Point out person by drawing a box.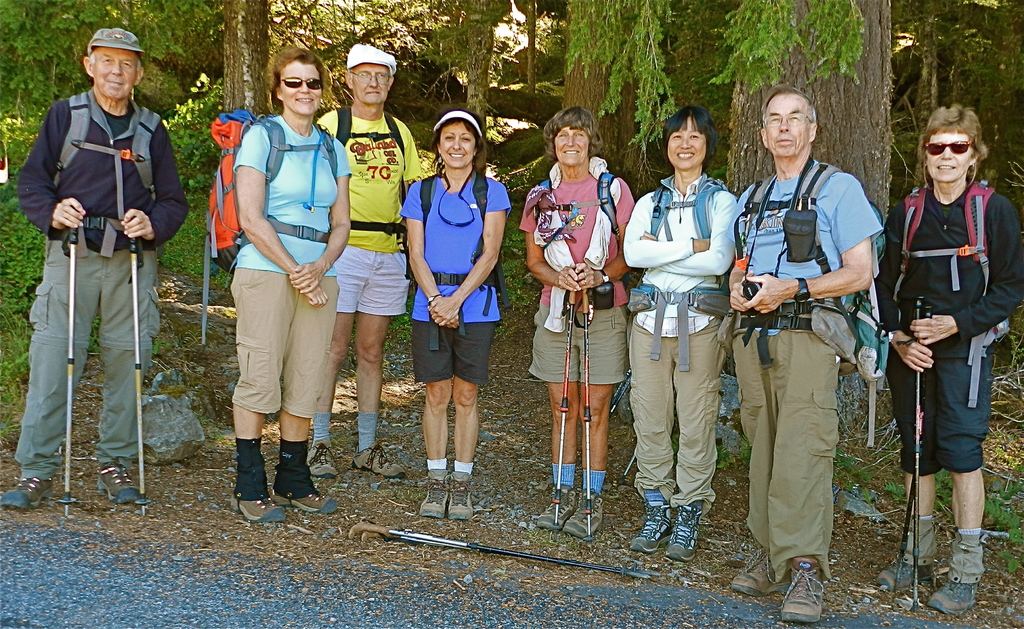
[x1=0, y1=22, x2=192, y2=510].
